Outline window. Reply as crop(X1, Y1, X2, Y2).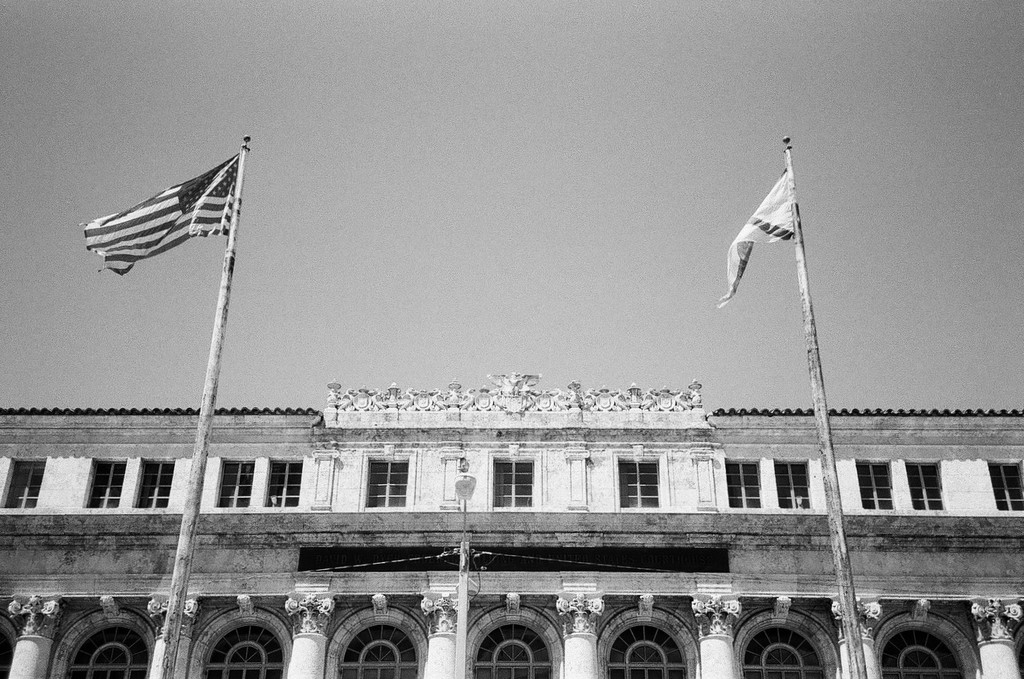
crop(496, 460, 536, 510).
